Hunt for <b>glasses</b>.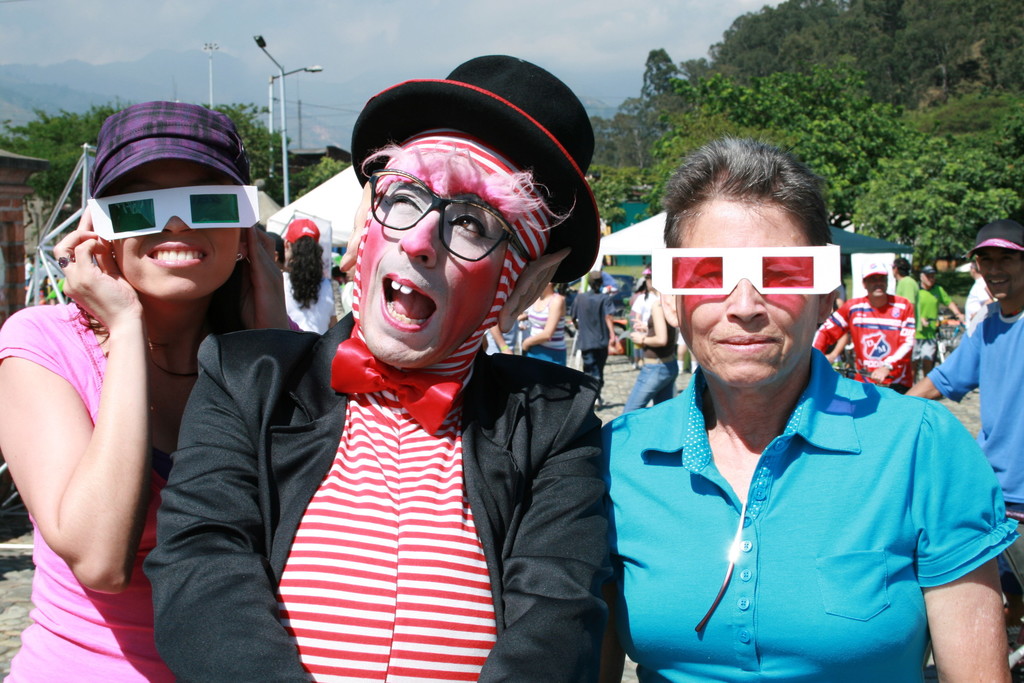
Hunted down at x1=78, y1=177, x2=261, y2=240.
